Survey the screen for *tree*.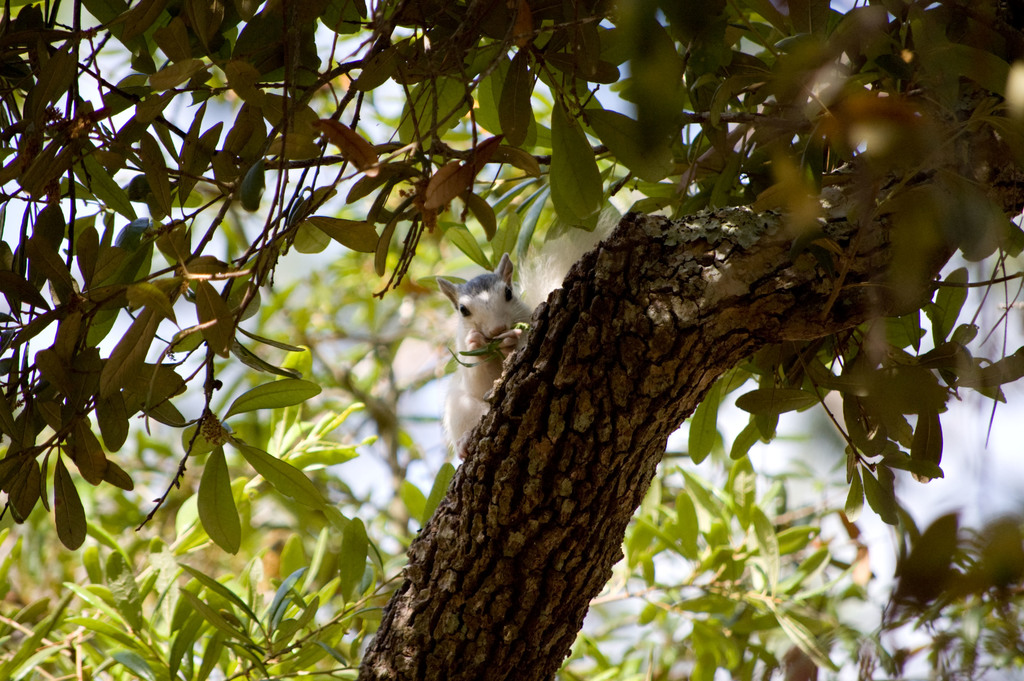
Survey found: 0:0:999:668.
